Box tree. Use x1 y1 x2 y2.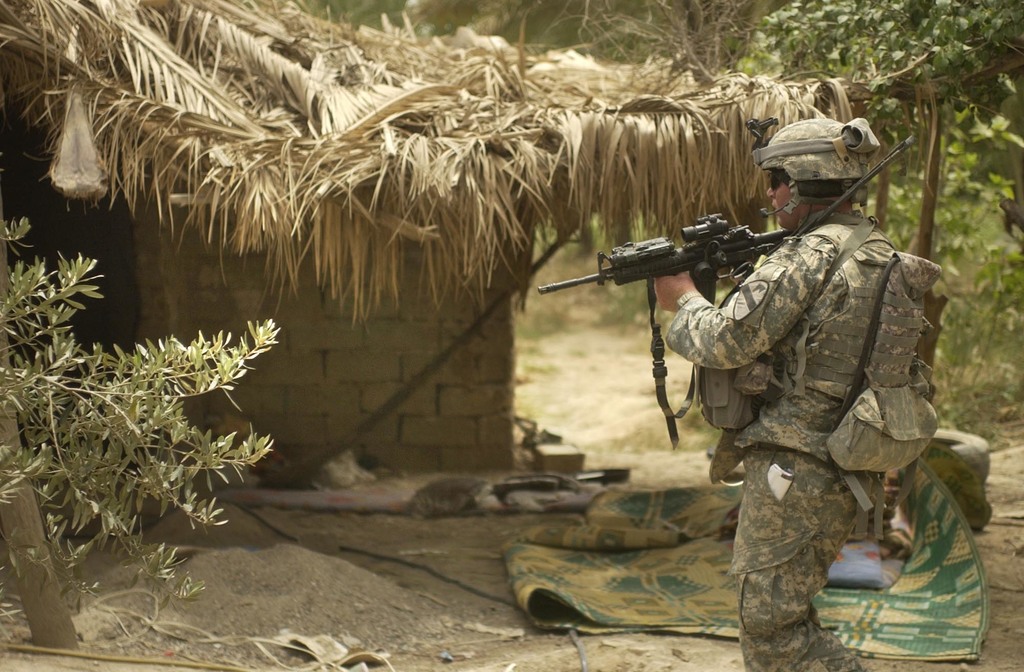
292 0 590 59.
